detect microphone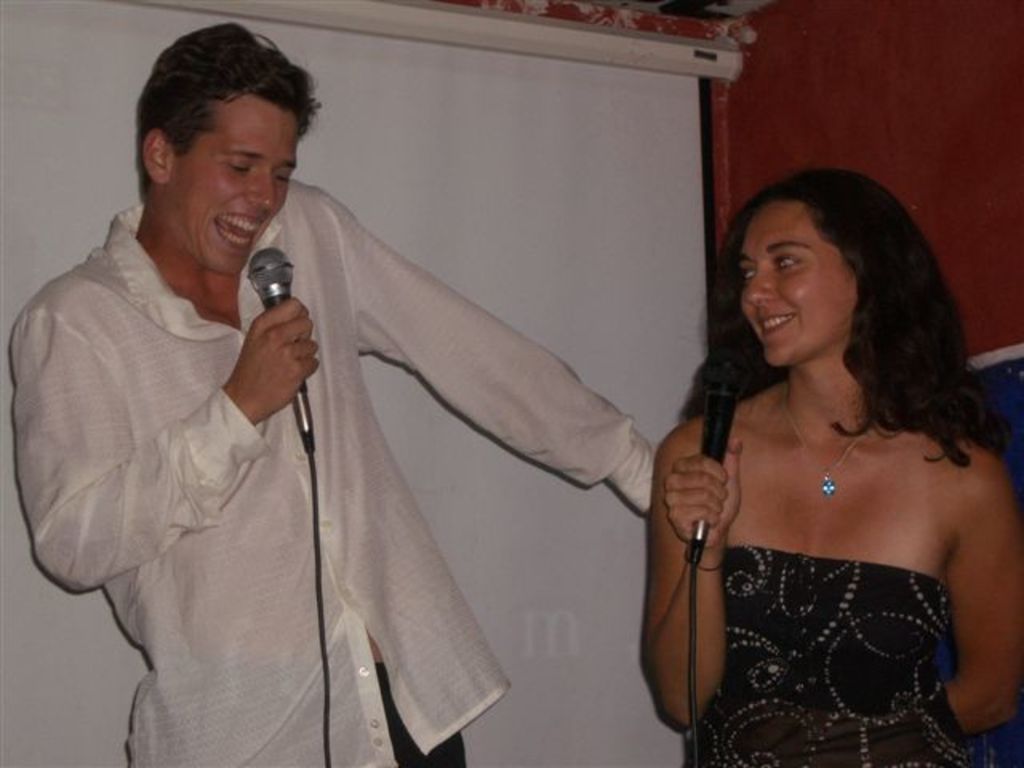
box=[246, 250, 318, 454]
